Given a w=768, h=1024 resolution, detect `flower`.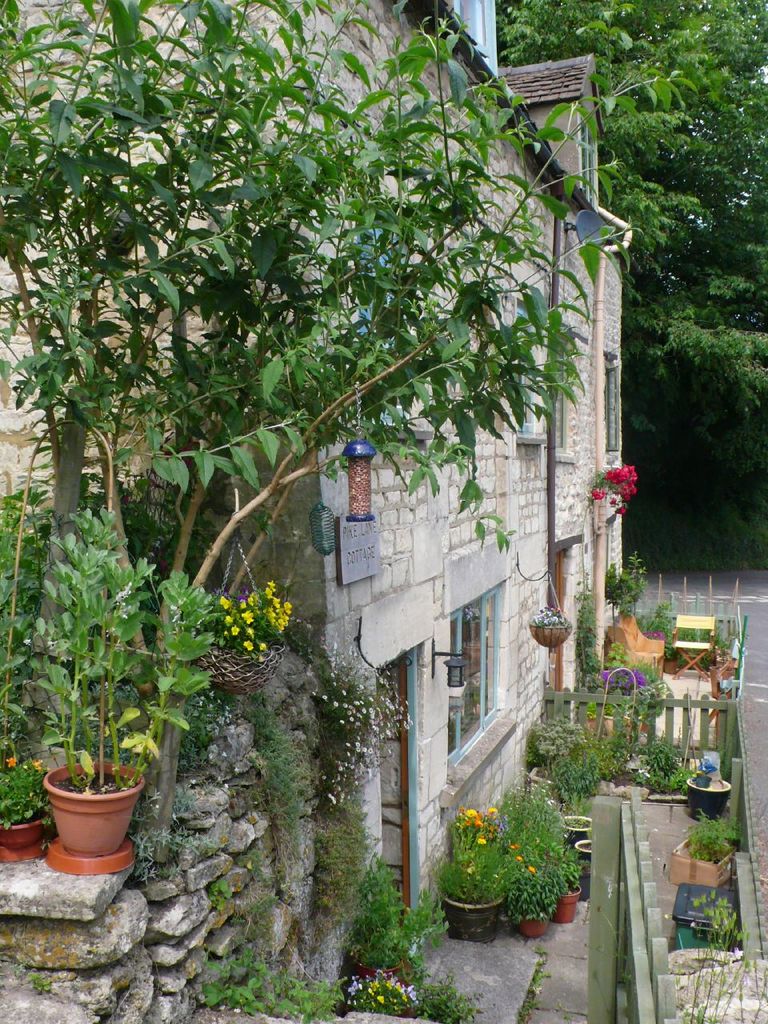
[x1=506, y1=836, x2=518, y2=848].
